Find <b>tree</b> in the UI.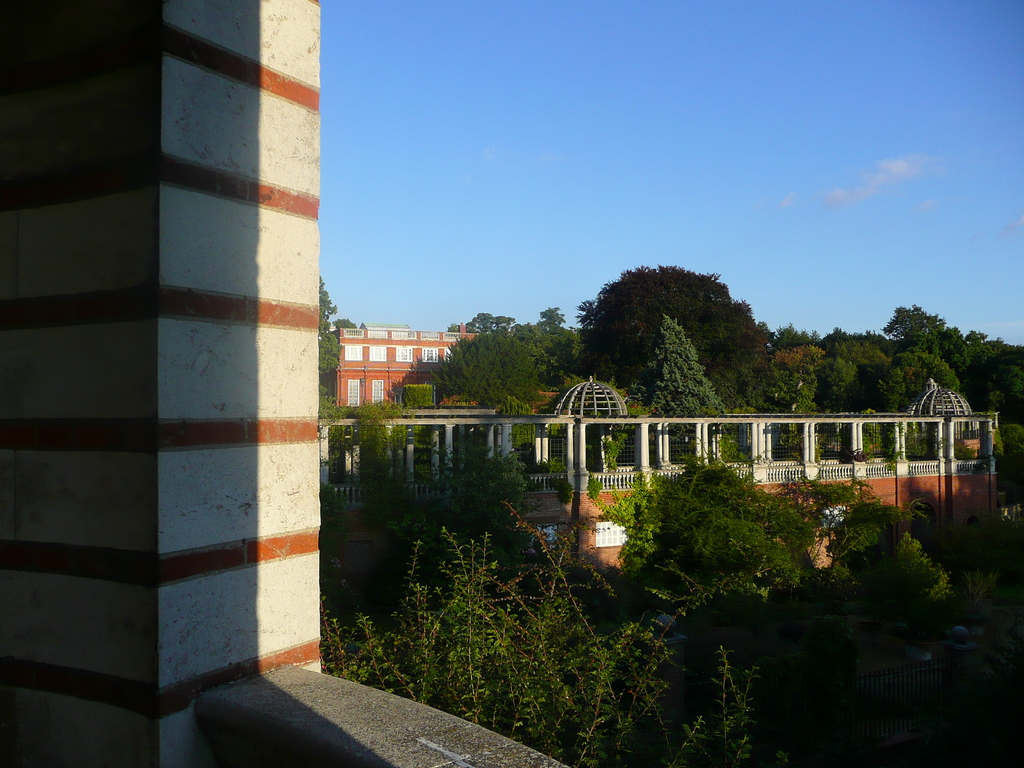
UI element at bbox=(328, 497, 790, 767).
